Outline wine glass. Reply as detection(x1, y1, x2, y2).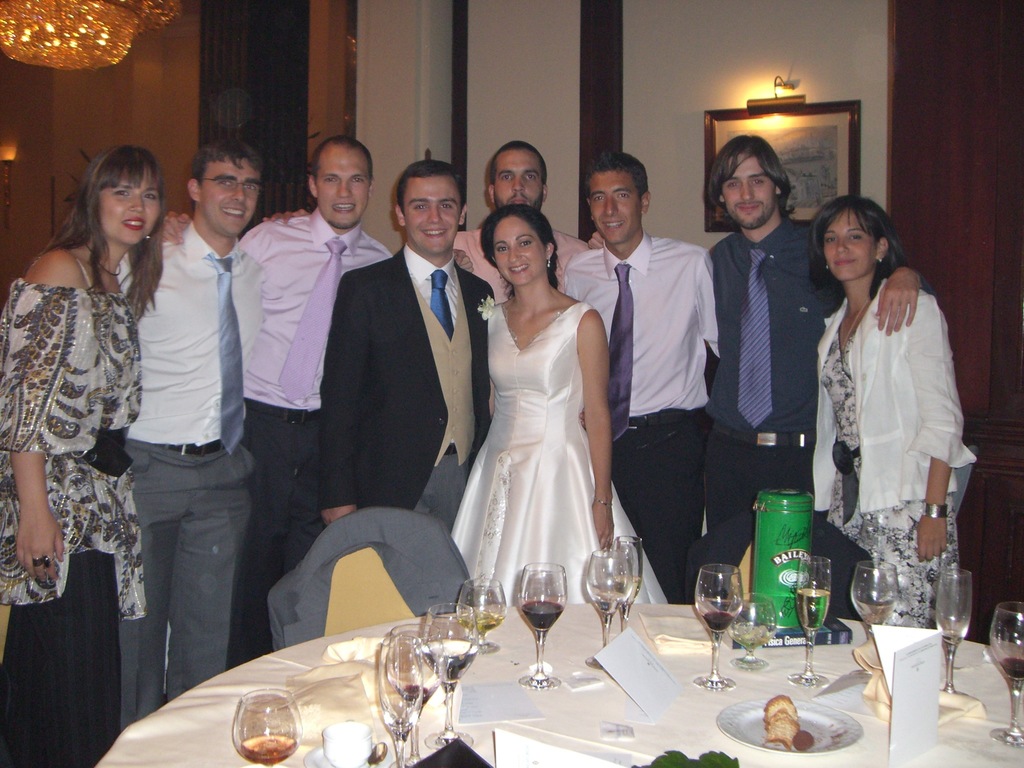
detection(419, 600, 479, 755).
